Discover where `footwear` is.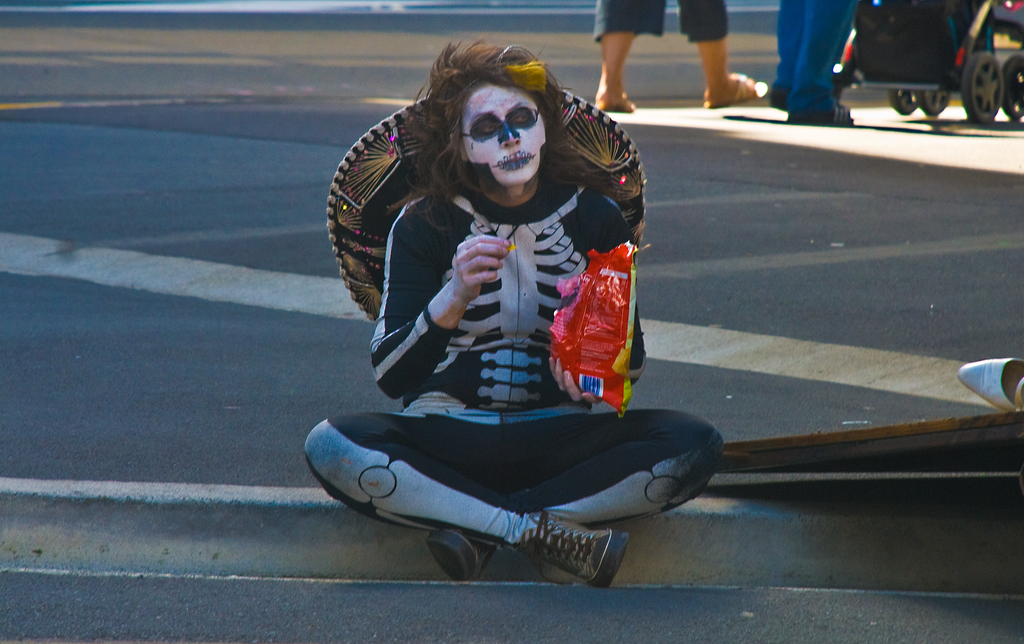
Discovered at x1=767 y1=84 x2=794 y2=108.
